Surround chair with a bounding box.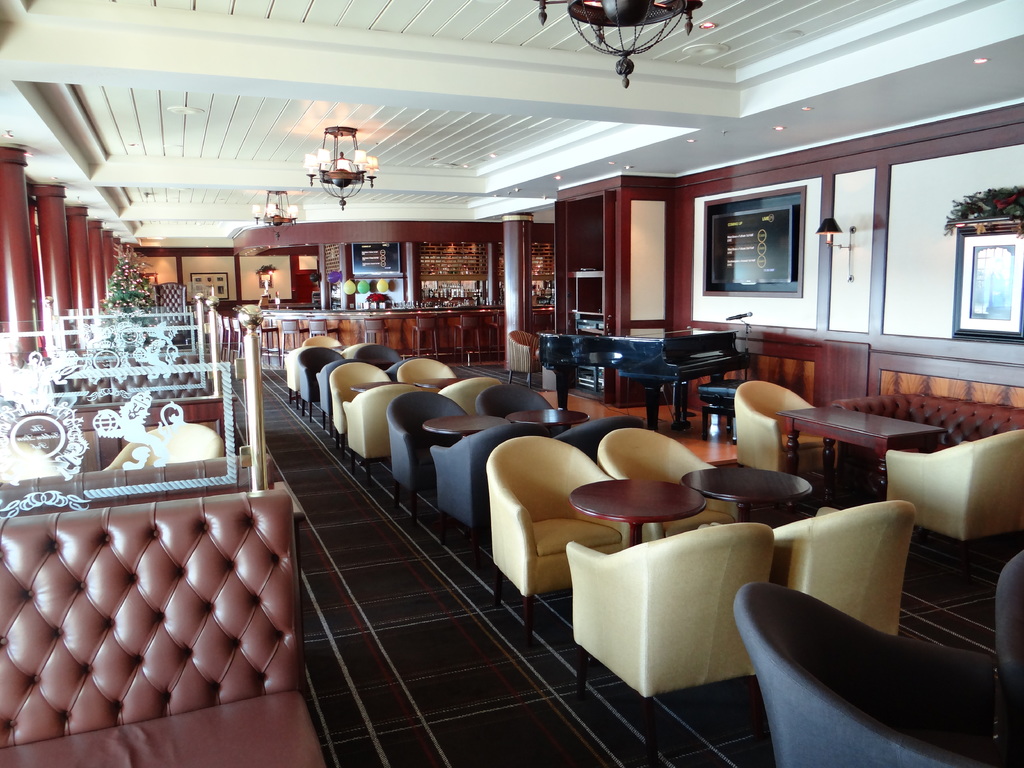
506:331:543:390.
